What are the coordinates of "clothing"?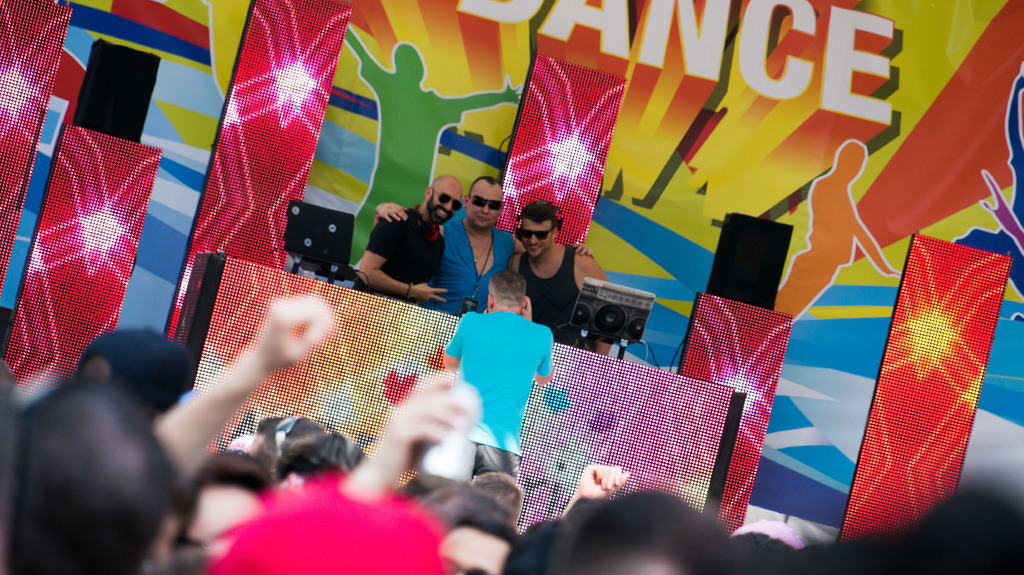
Rect(536, 232, 602, 350).
